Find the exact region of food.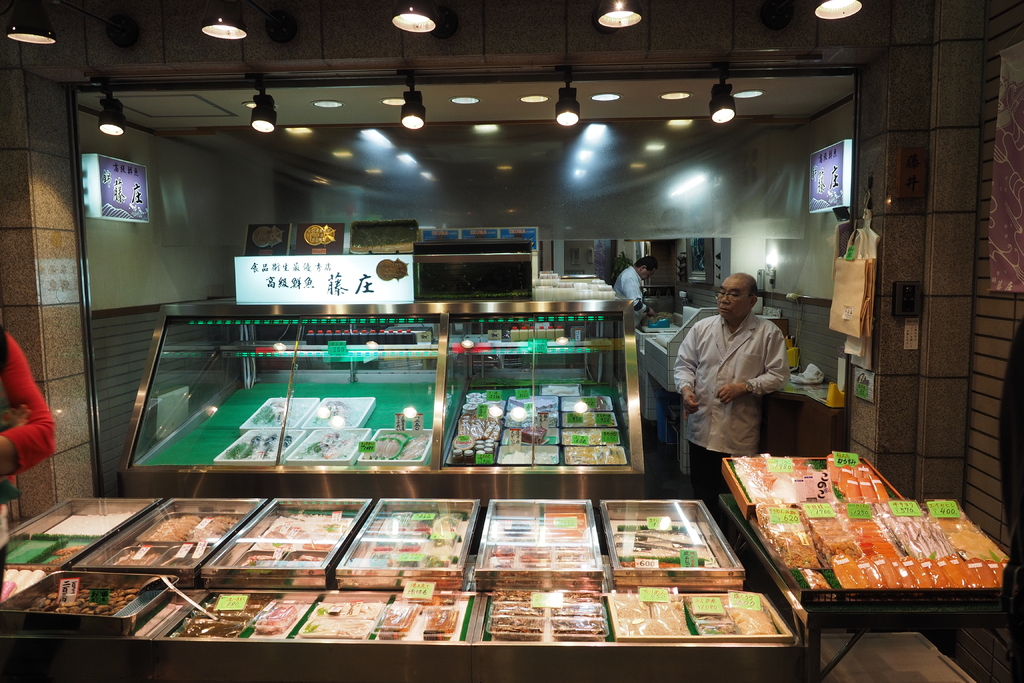
Exact region: 361 431 431 458.
